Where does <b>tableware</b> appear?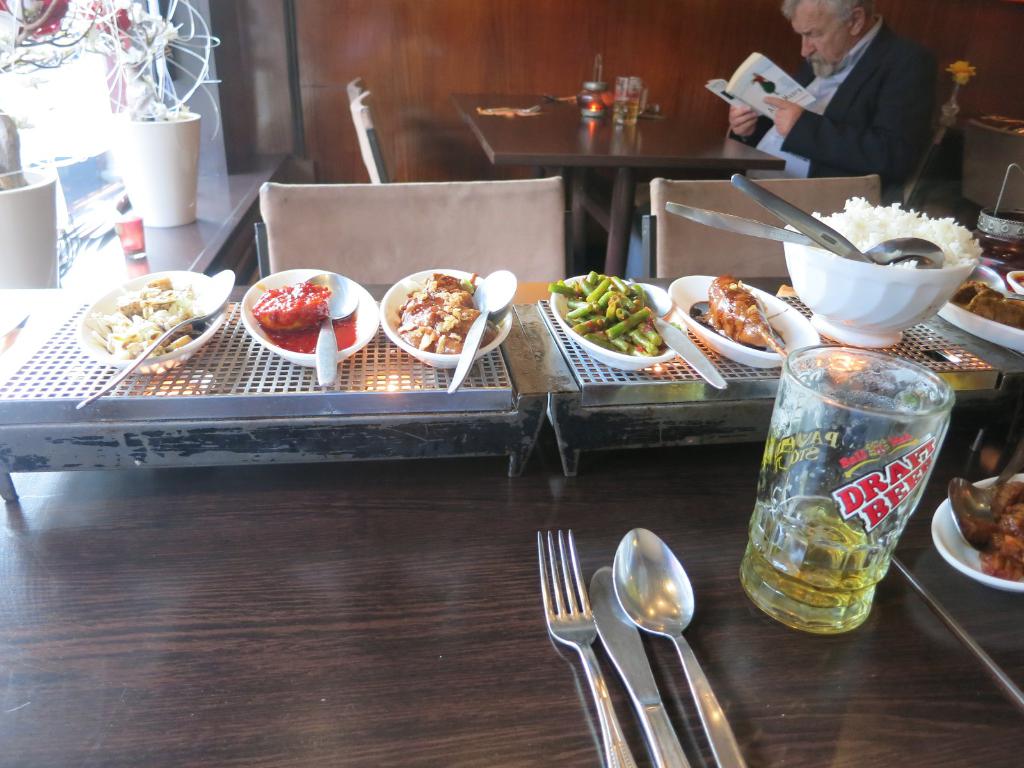
Appears at crop(780, 212, 980, 351).
